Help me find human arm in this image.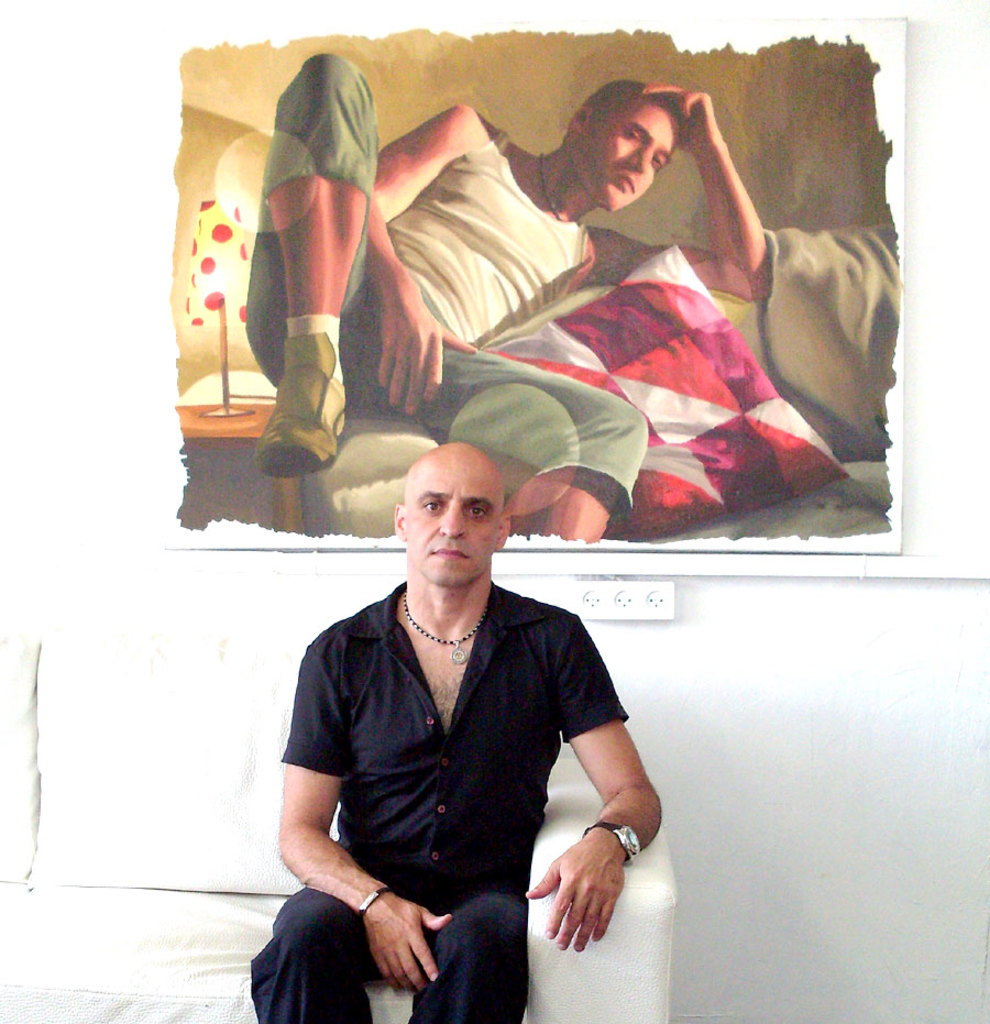
Found it: left=285, top=617, right=458, bottom=1005.
